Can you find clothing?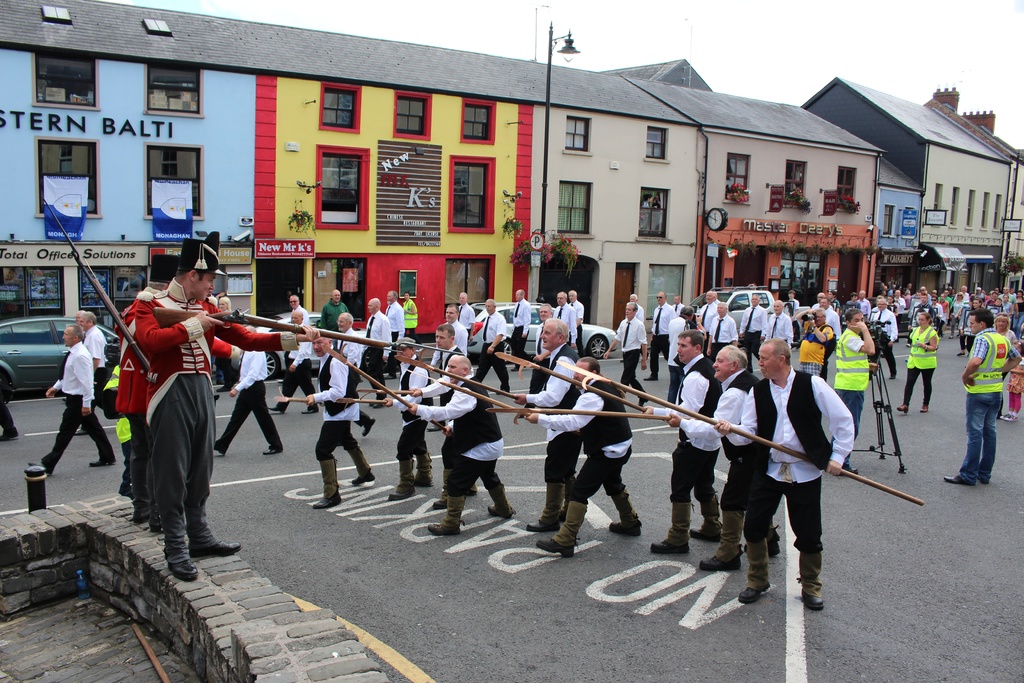
Yes, bounding box: [825,305,844,339].
